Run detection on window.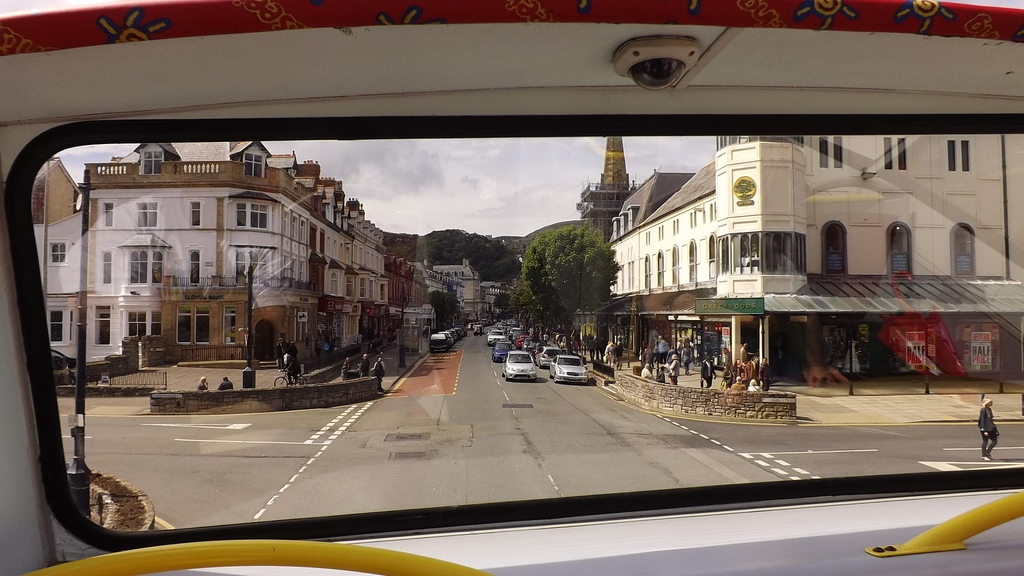
Result: region(135, 200, 159, 229).
